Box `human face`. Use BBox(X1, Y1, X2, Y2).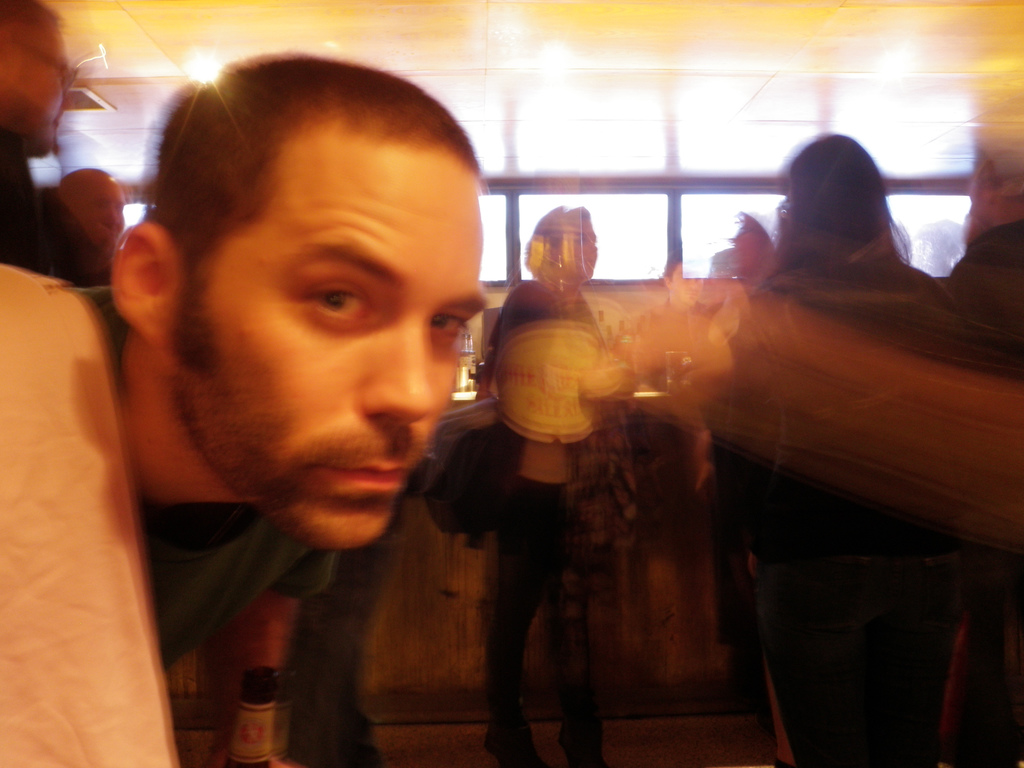
BBox(184, 132, 493, 552).
